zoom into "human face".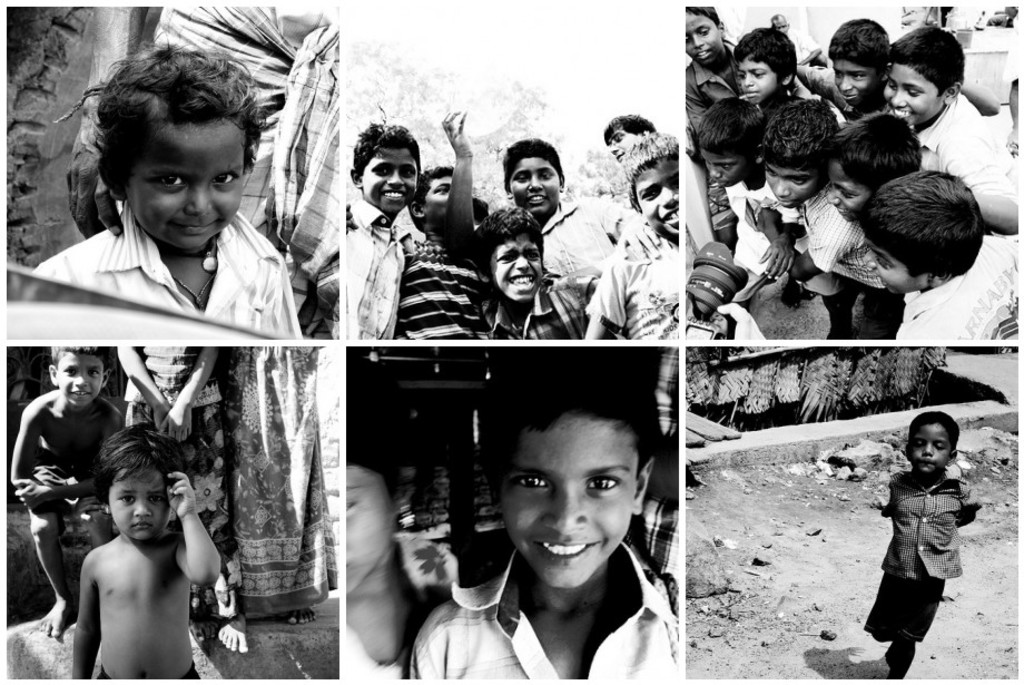
Zoom target: x1=820 y1=157 x2=874 y2=226.
